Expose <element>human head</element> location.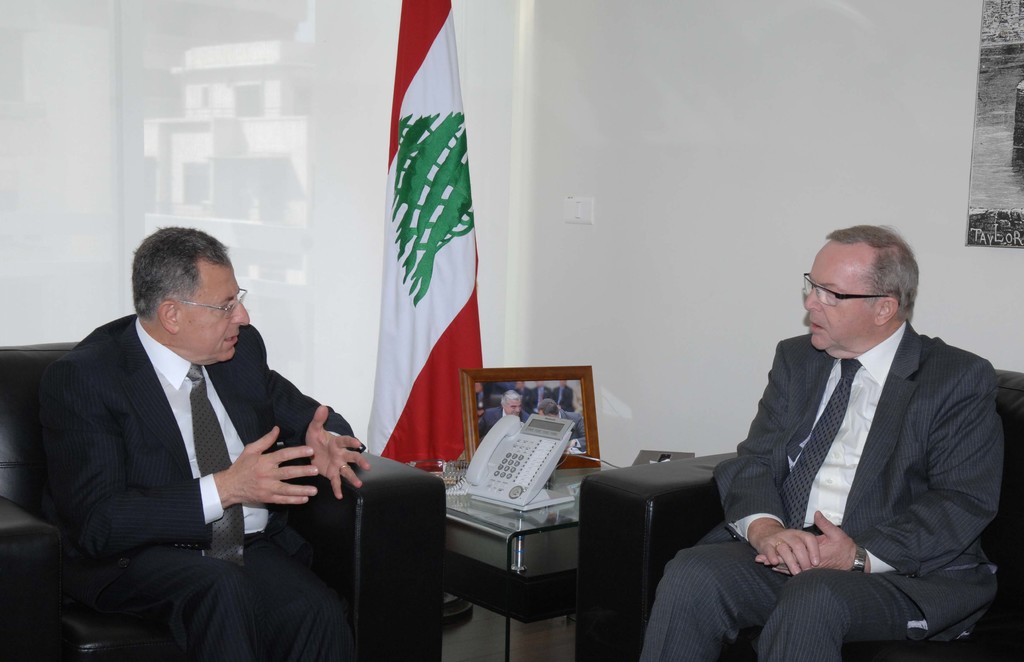
Exposed at BBox(801, 229, 916, 351).
